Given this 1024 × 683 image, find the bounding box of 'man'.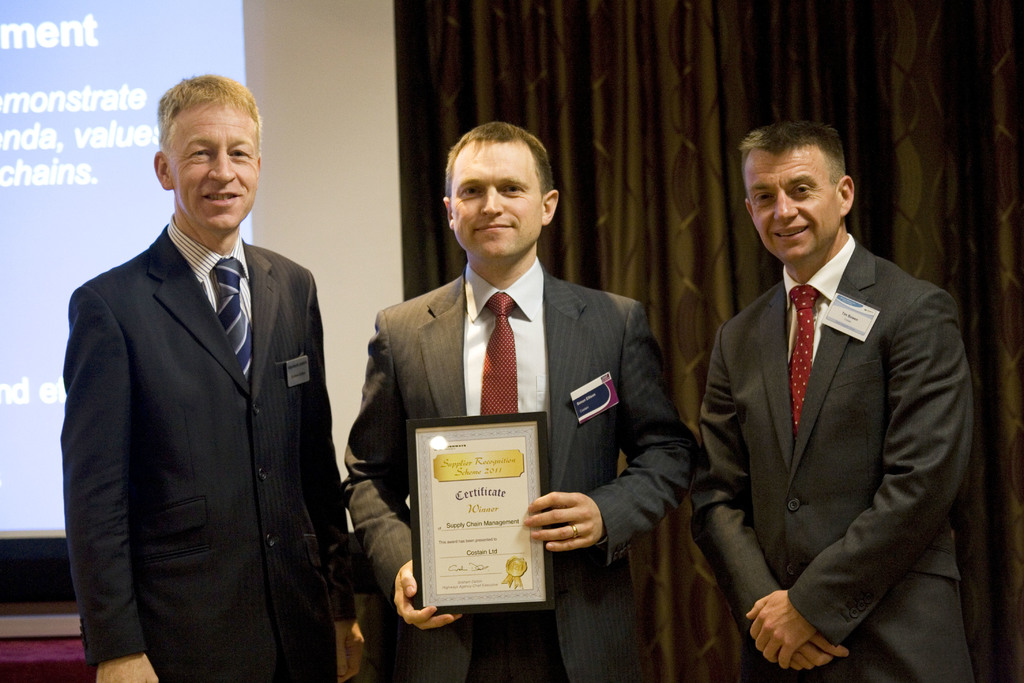
crop(346, 120, 685, 682).
